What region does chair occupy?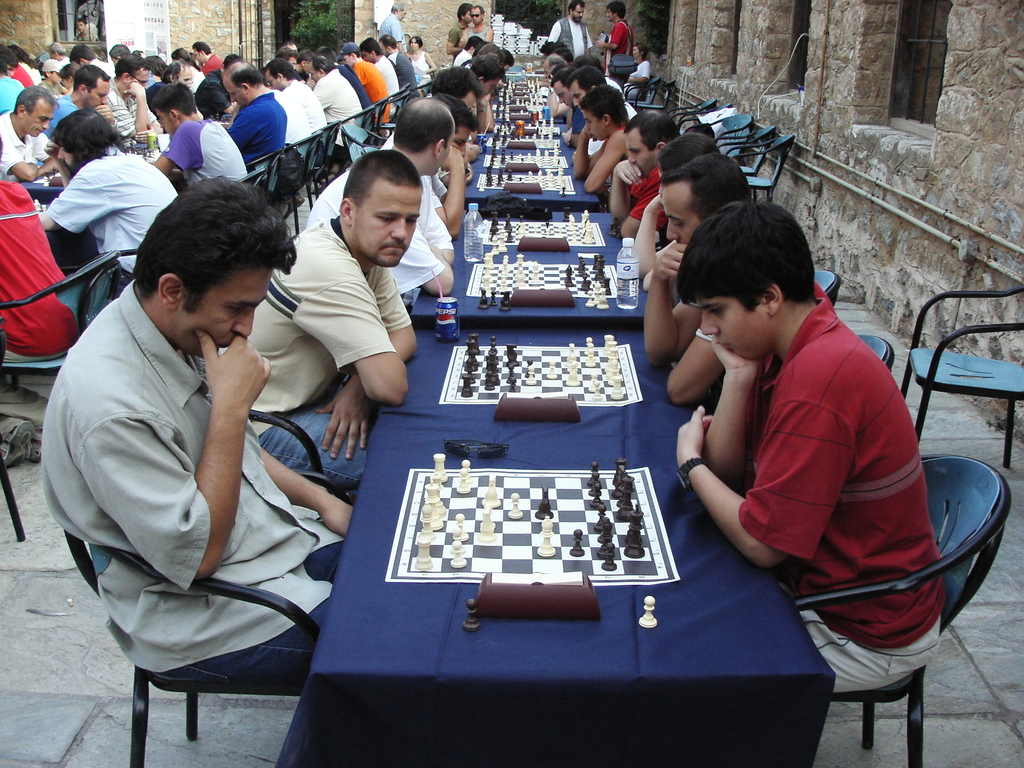
bbox=(244, 156, 280, 193).
